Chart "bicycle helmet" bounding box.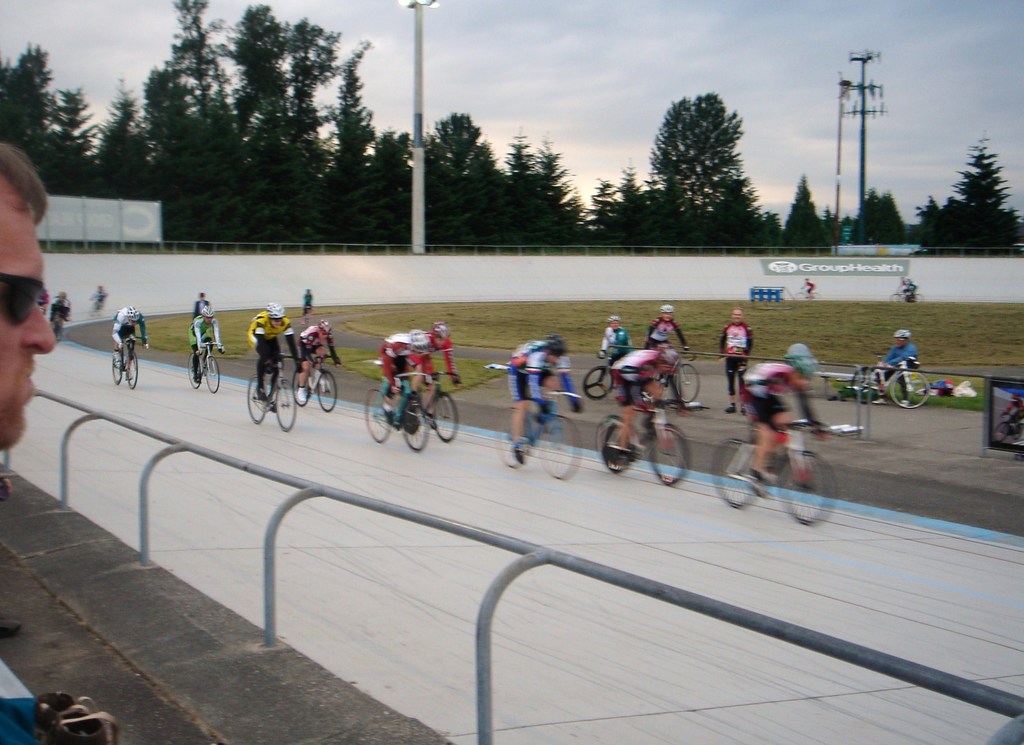
Charted: 663:348:683:370.
